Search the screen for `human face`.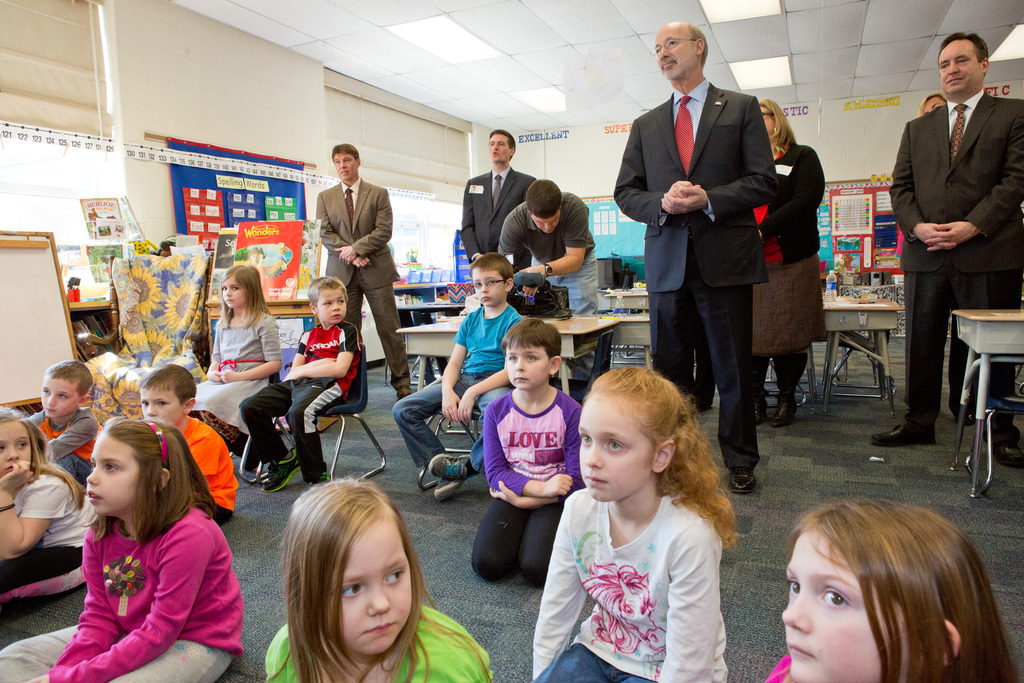
Found at left=314, top=288, right=348, bottom=323.
